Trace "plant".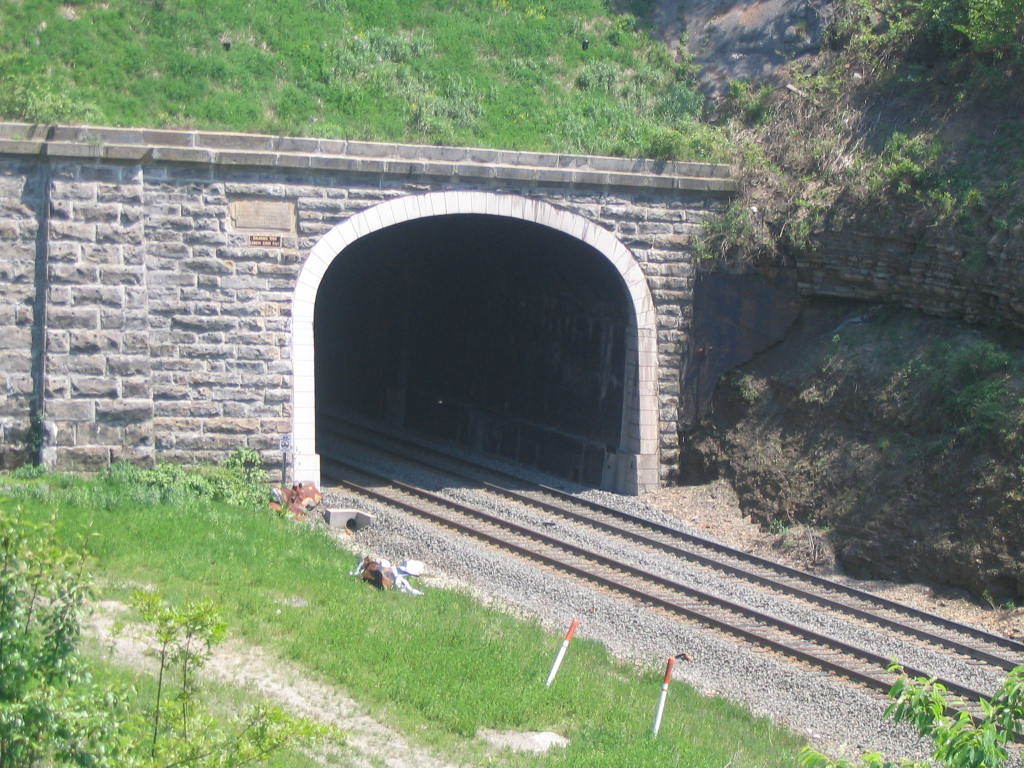
Traced to box=[765, 519, 800, 553].
